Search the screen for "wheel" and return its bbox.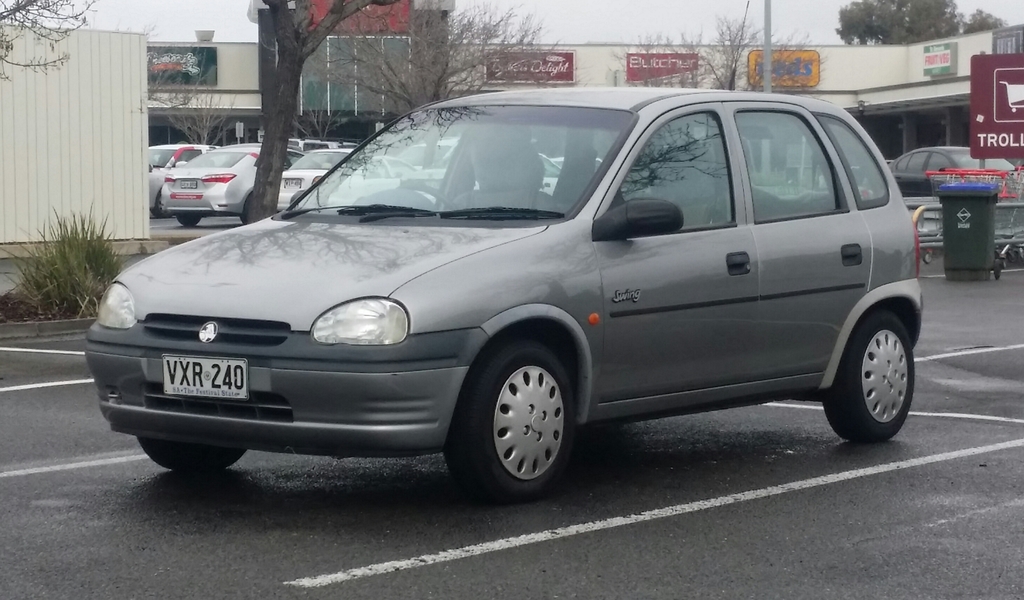
Found: <region>1007, 252, 1018, 263</region>.
